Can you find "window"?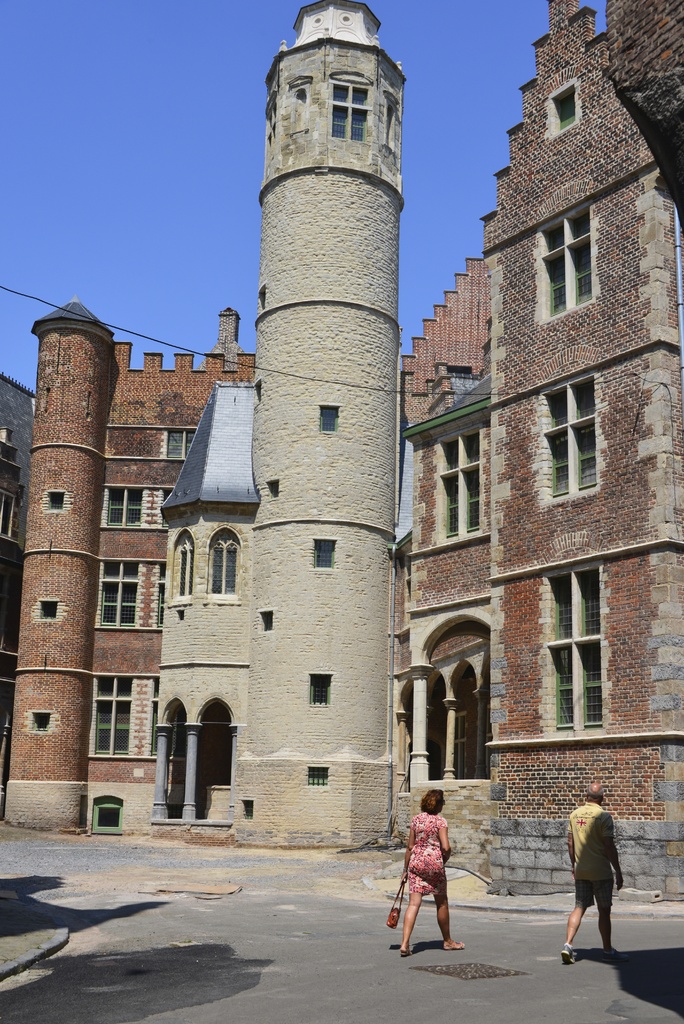
Yes, bounding box: 163, 540, 198, 606.
